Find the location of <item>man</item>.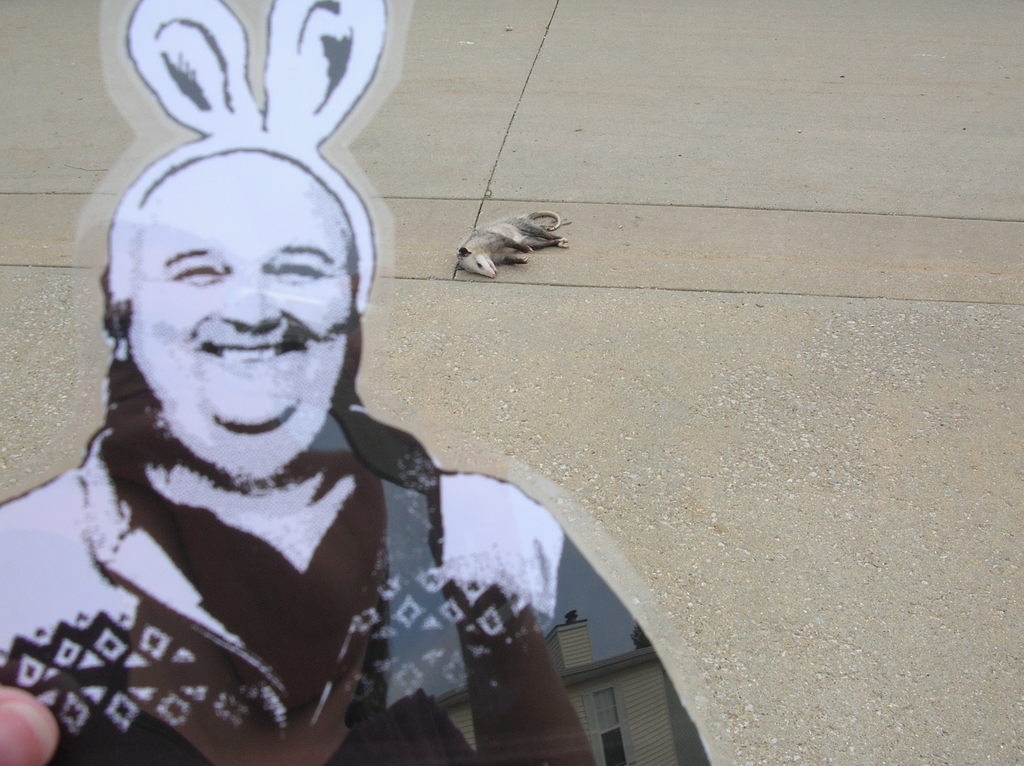
Location: {"left": 0, "top": 1, "right": 712, "bottom": 765}.
